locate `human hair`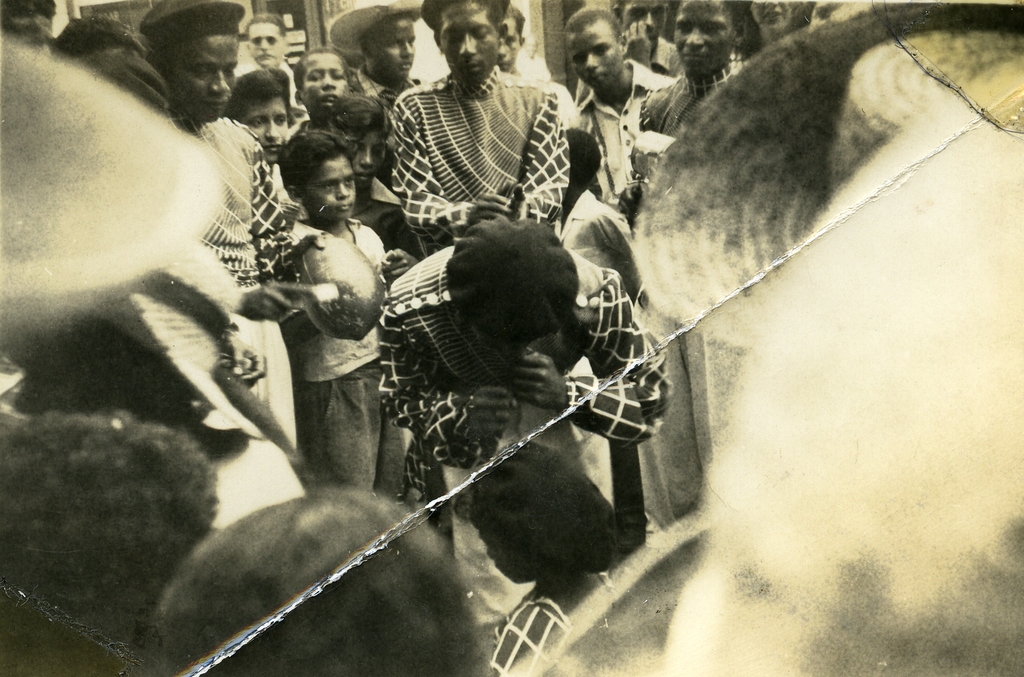
Rect(229, 66, 292, 122)
